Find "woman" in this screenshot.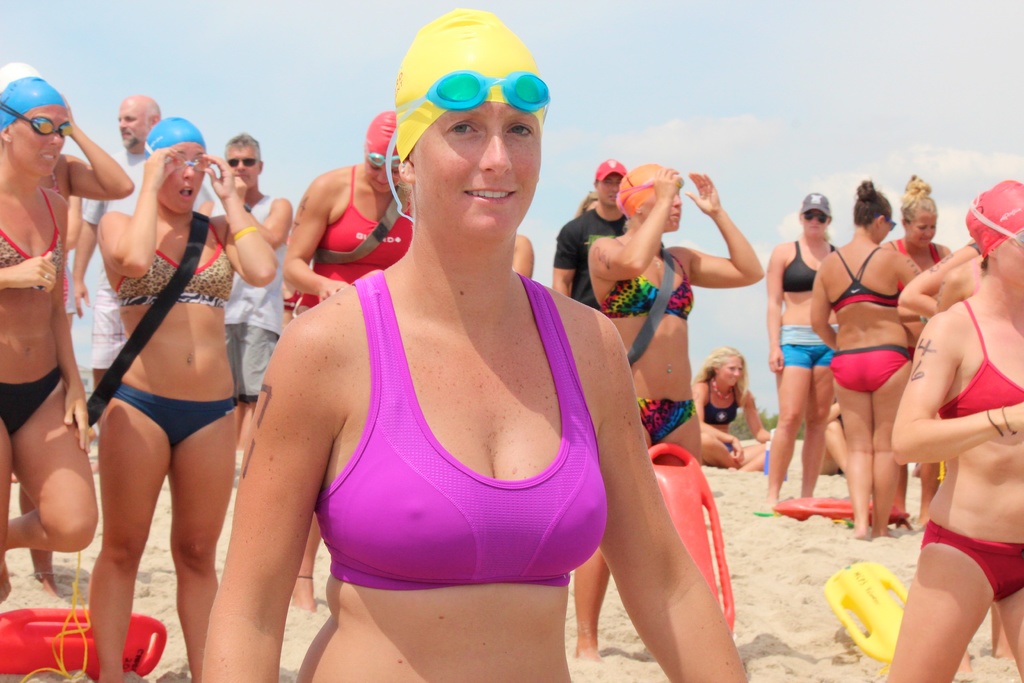
The bounding box for "woman" is pyautogui.locateOnScreen(891, 177, 1023, 682).
